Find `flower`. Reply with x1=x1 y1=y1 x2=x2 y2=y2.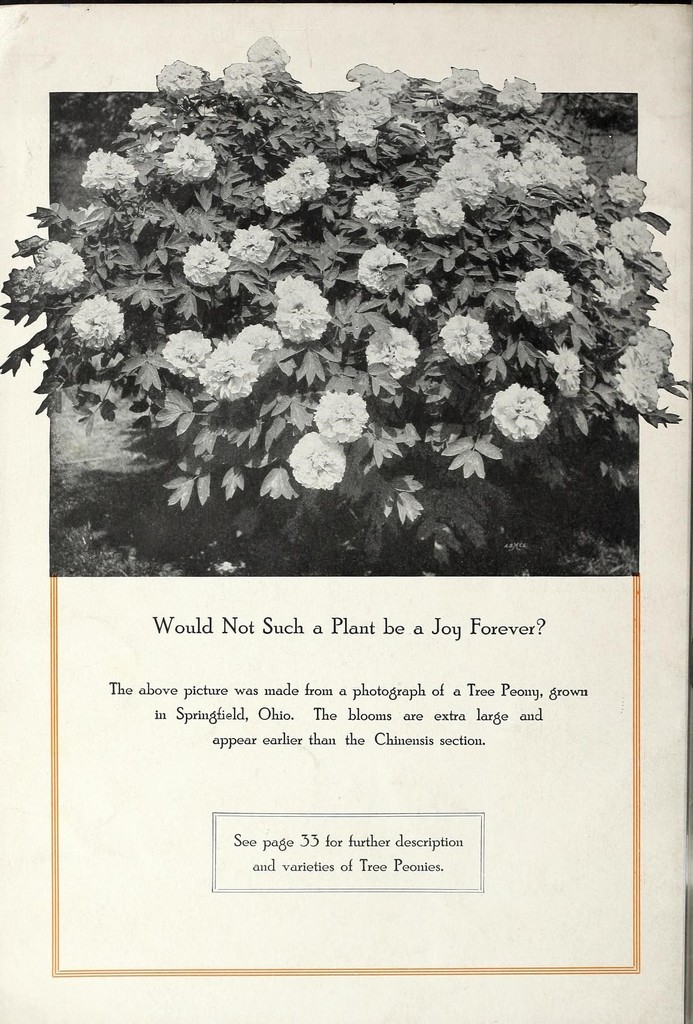
x1=261 y1=176 x2=303 y2=211.
